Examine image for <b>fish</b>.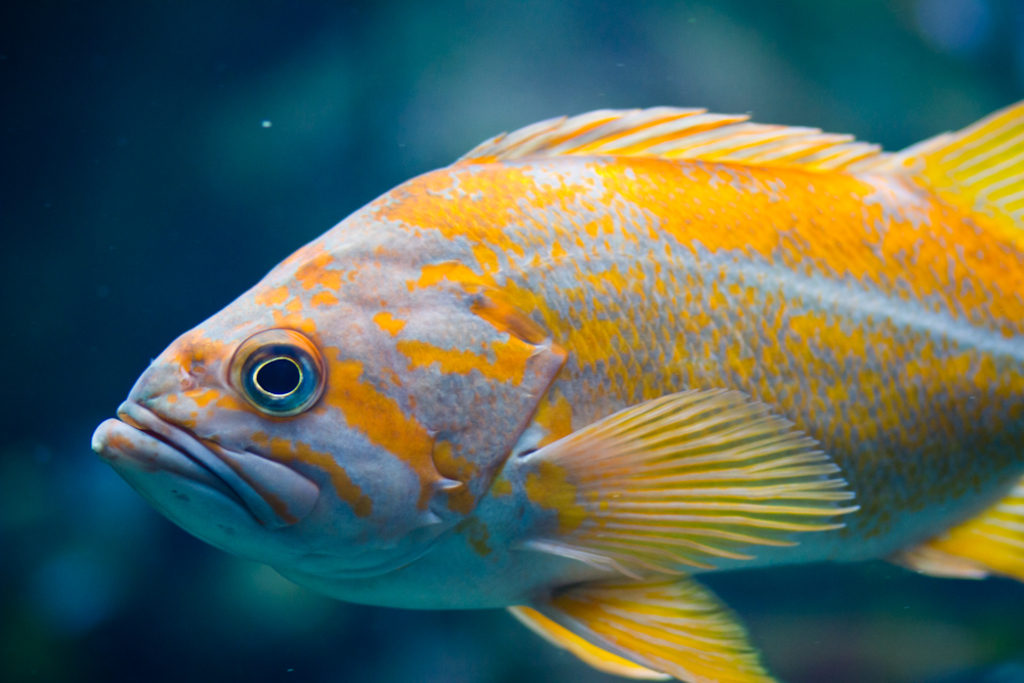
Examination result: x1=81 y1=126 x2=1010 y2=644.
